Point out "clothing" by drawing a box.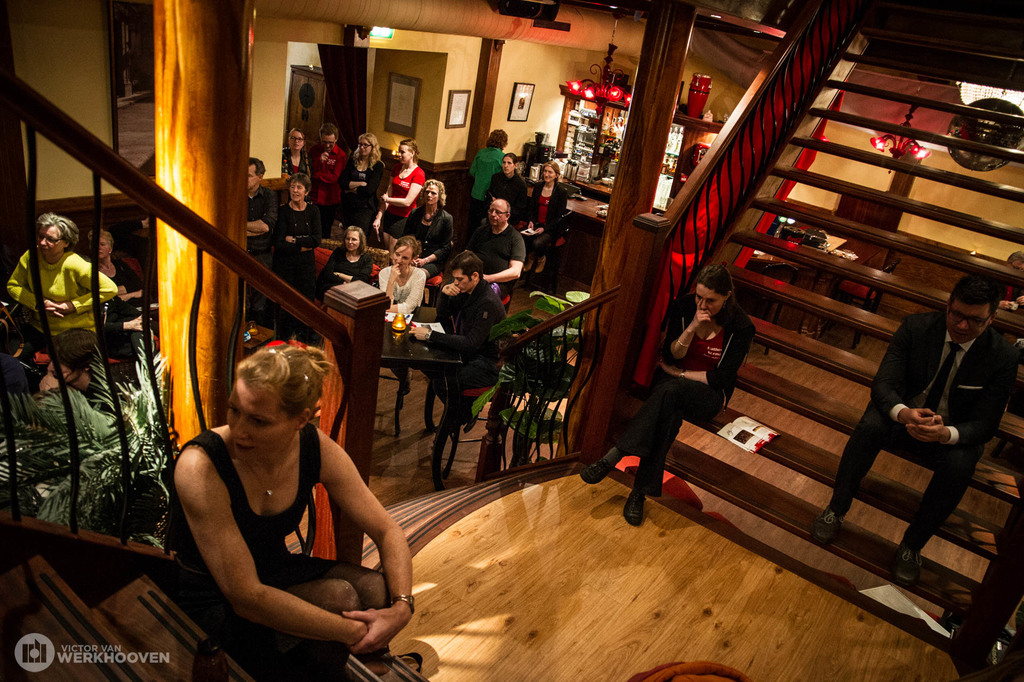
(x1=467, y1=222, x2=527, y2=275).
